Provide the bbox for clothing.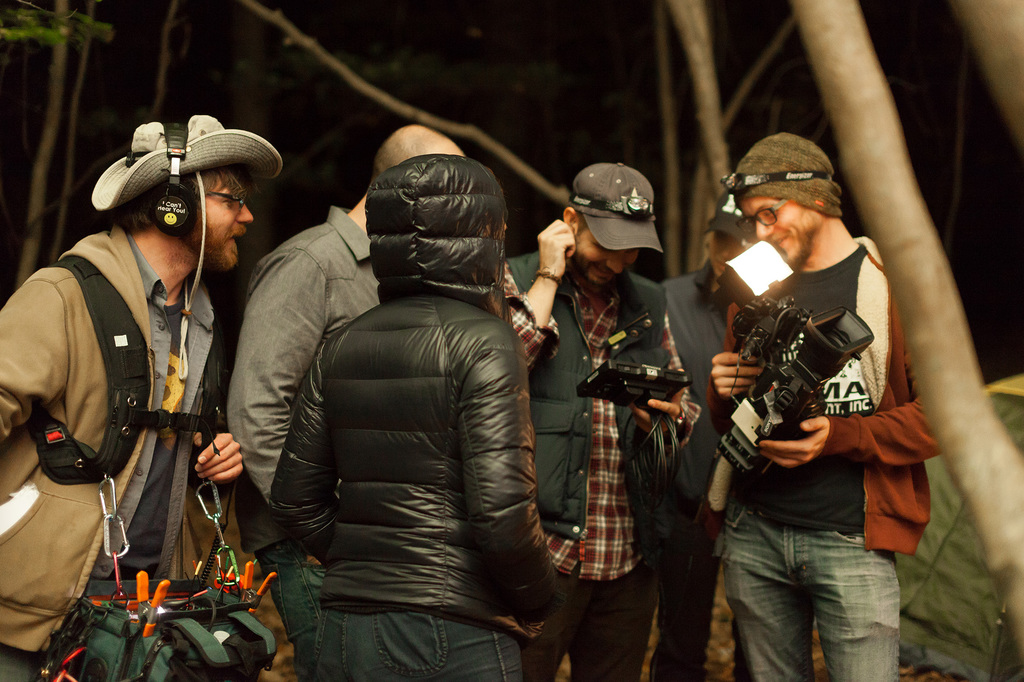
crop(724, 131, 843, 223).
